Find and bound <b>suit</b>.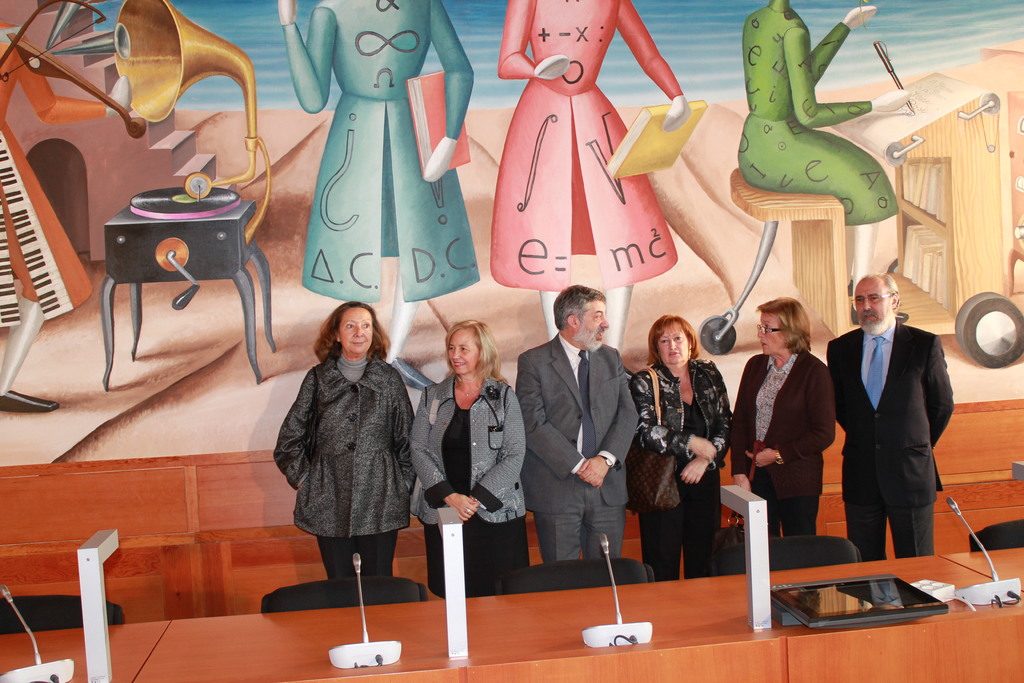
Bound: bbox=[826, 317, 959, 564].
